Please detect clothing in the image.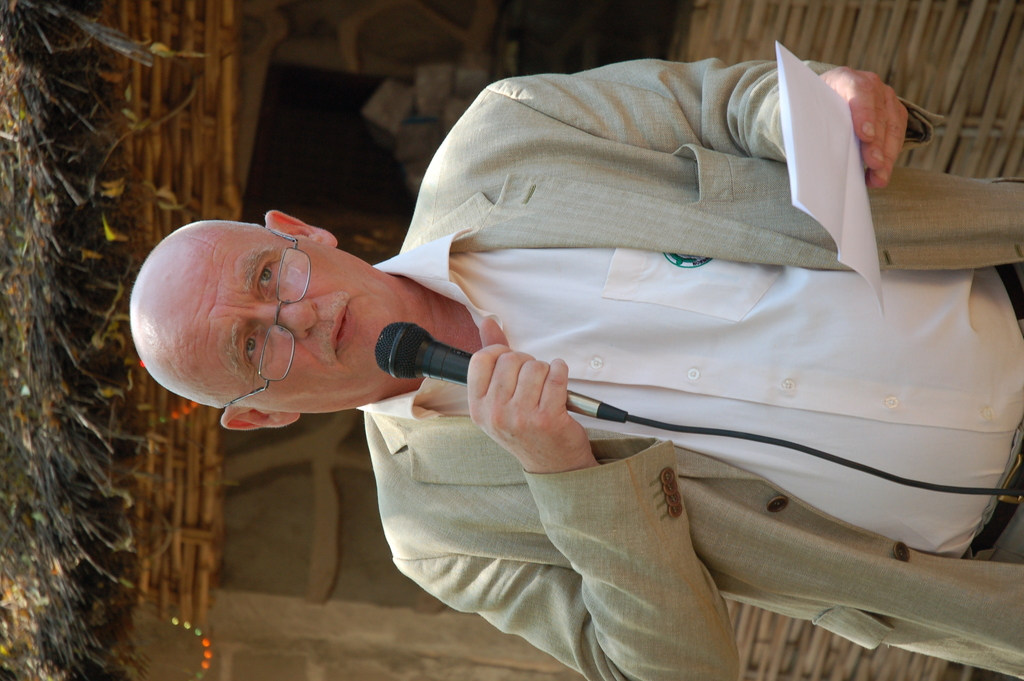
rect(312, 42, 1022, 591).
